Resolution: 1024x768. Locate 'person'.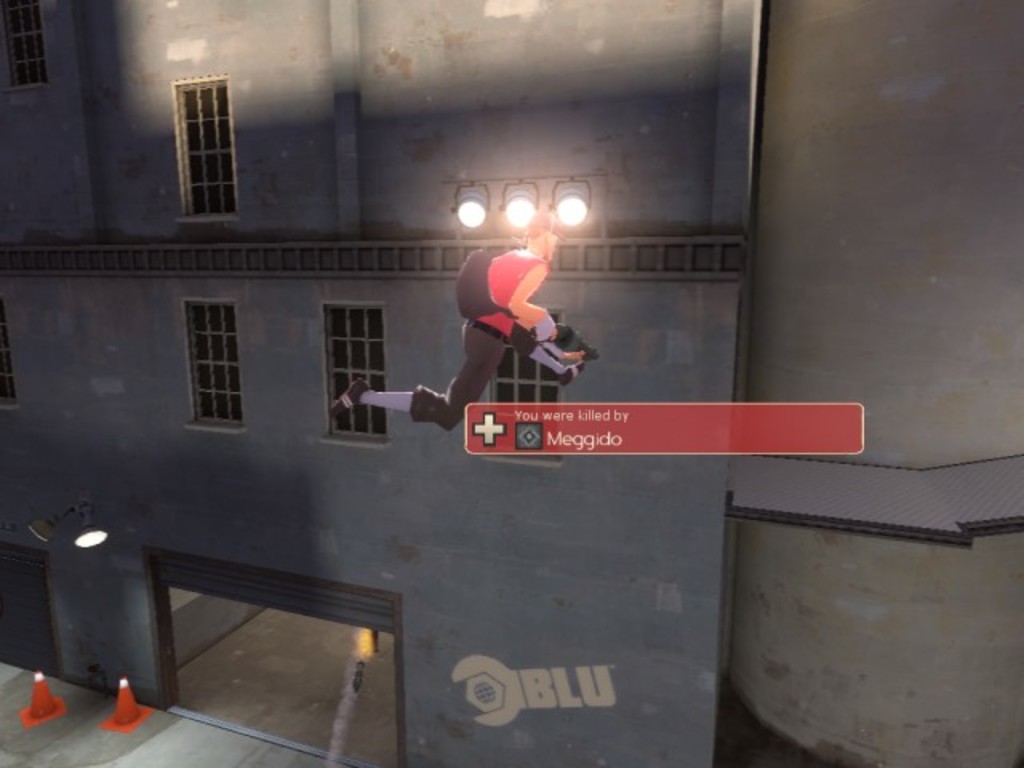
select_region(411, 229, 574, 432).
